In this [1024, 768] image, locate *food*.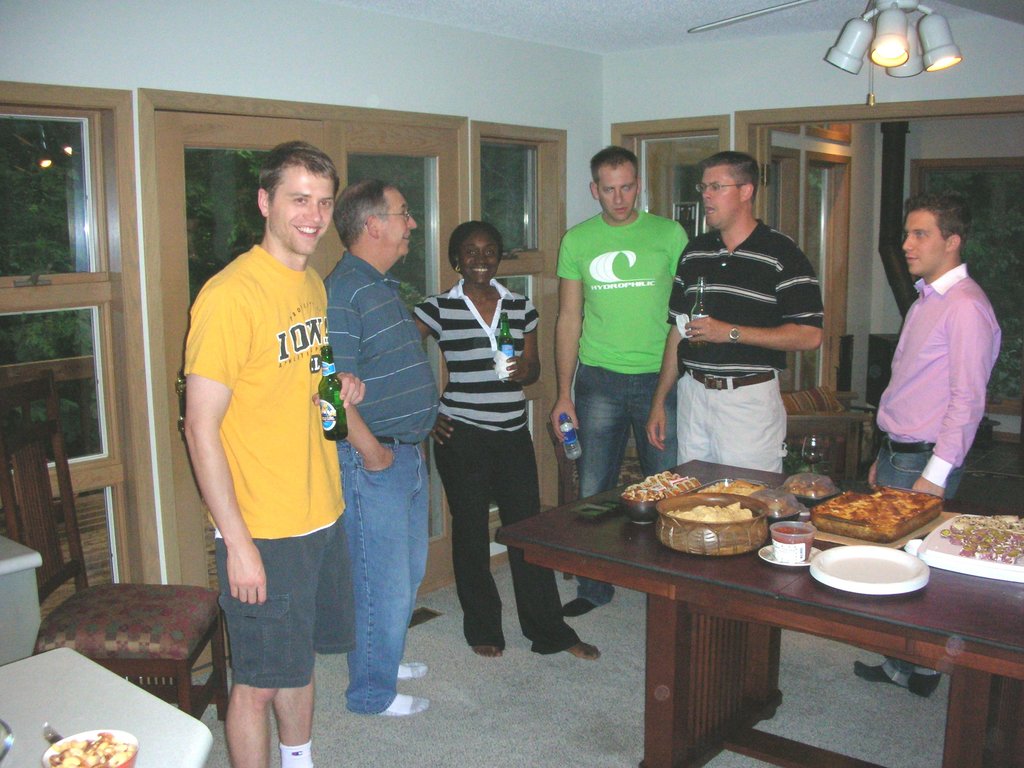
Bounding box: BBox(815, 489, 934, 561).
